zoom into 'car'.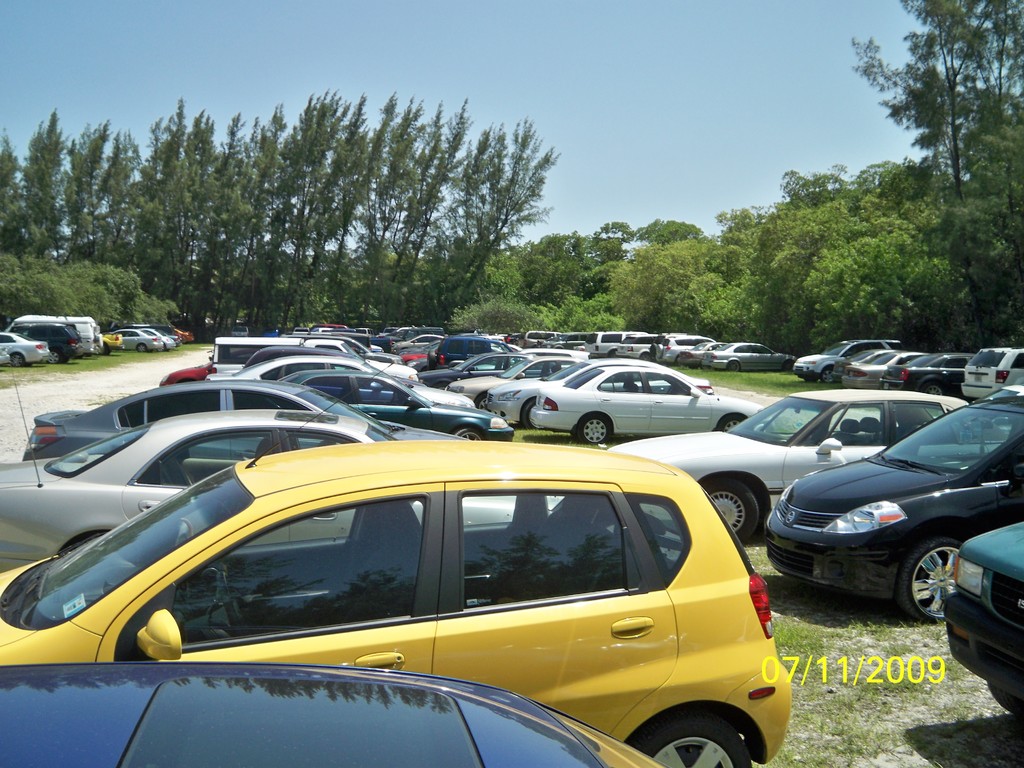
Zoom target: pyautogui.locateOnScreen(383, 326, 397, 336).
